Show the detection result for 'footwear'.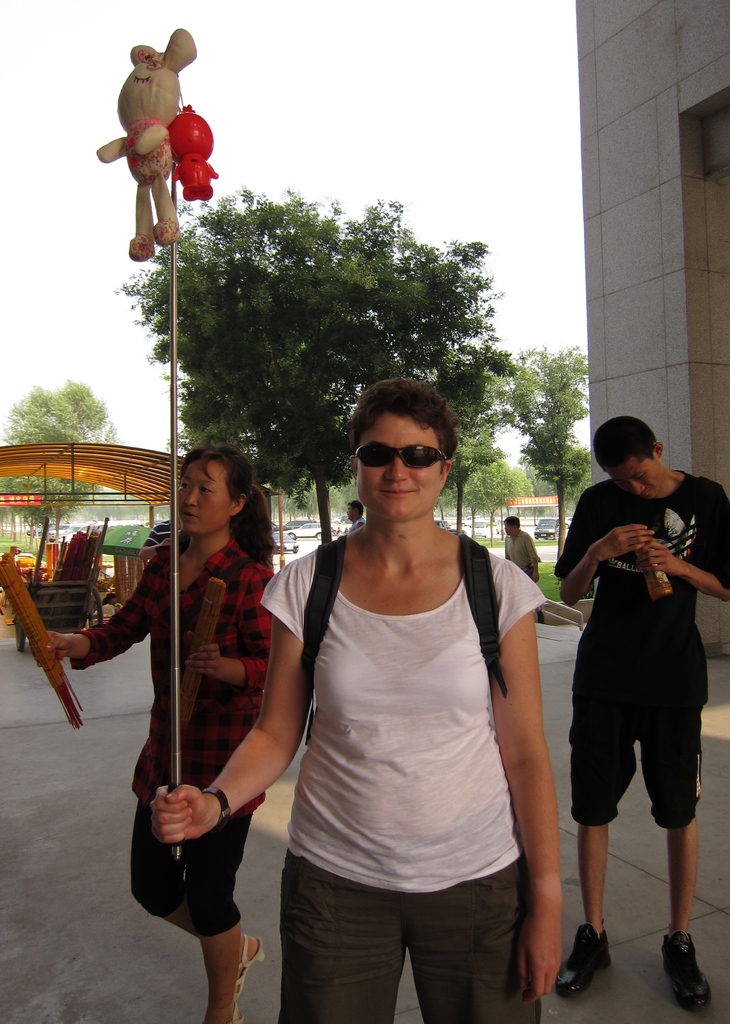
(559,927,615,986).
